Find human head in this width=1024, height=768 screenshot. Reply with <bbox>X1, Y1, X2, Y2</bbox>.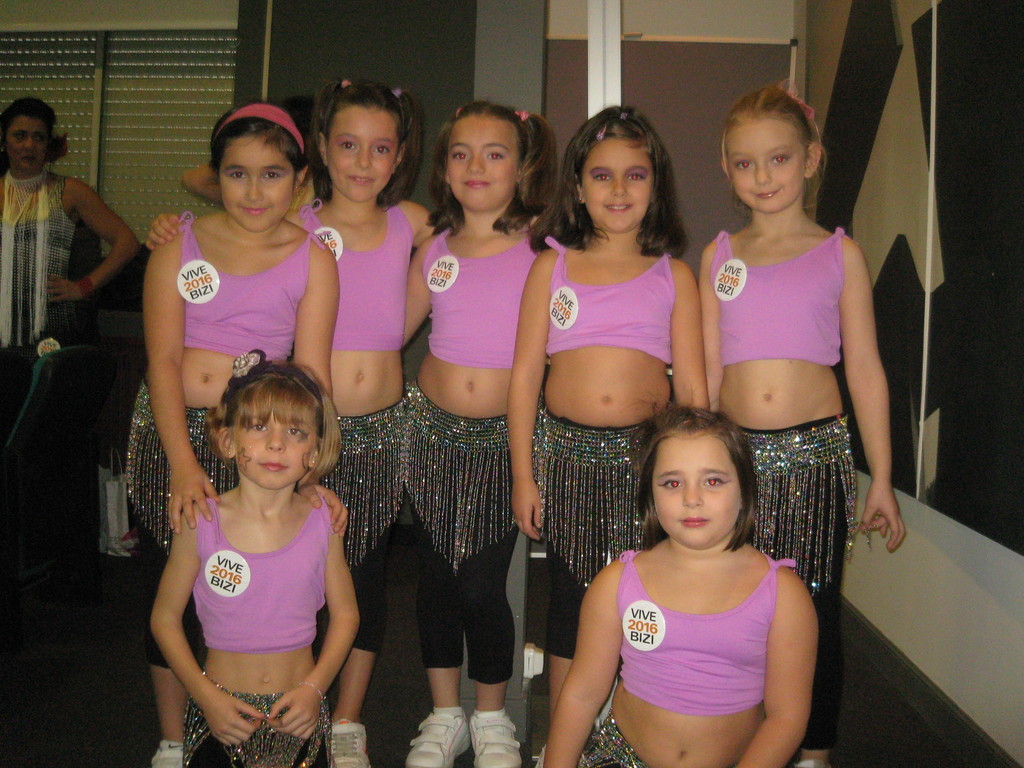
<bbox>213, 351, 332, 490</bbox>.
